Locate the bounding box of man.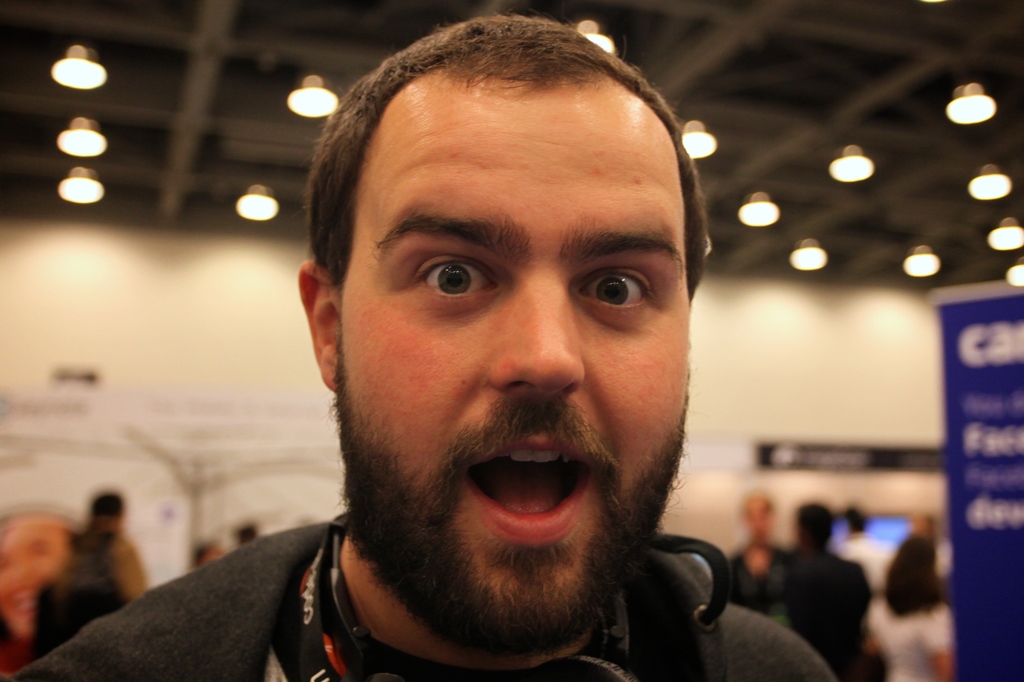
Bounding box: [158,22,852,681].
